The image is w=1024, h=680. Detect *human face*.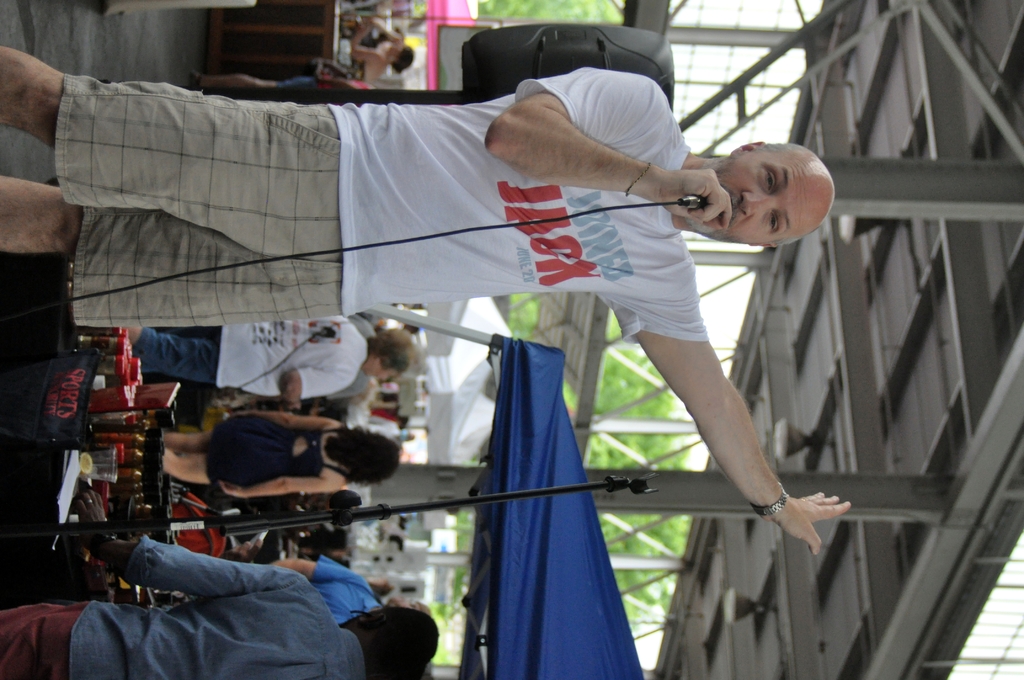
Detection: (689,150,831,243).
